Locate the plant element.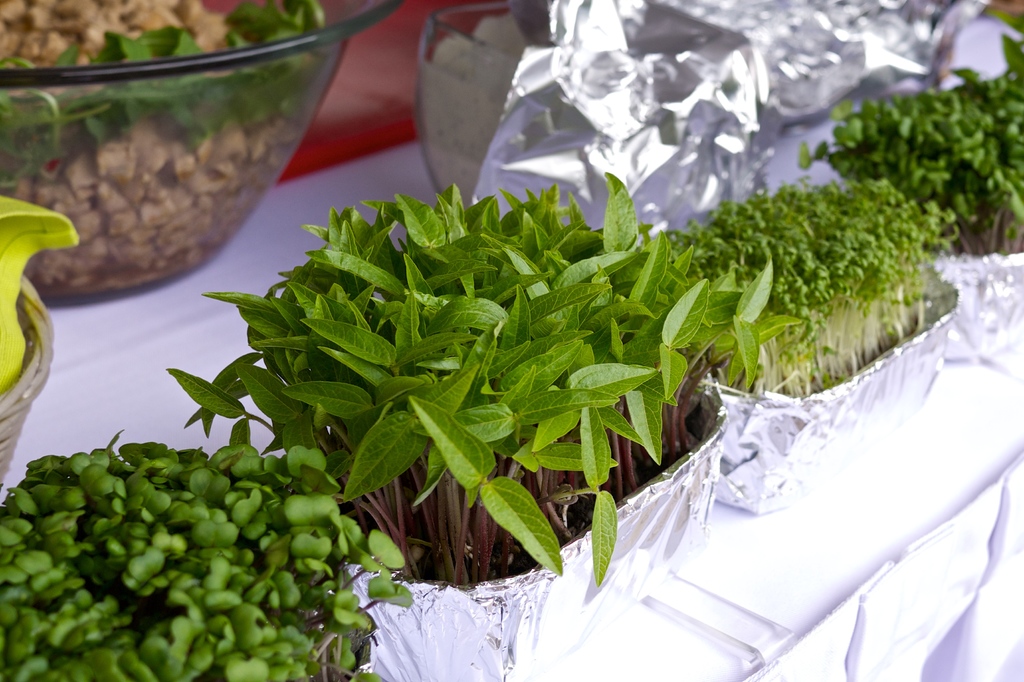
Element bbox: rect(0, 195, 84, 414).
